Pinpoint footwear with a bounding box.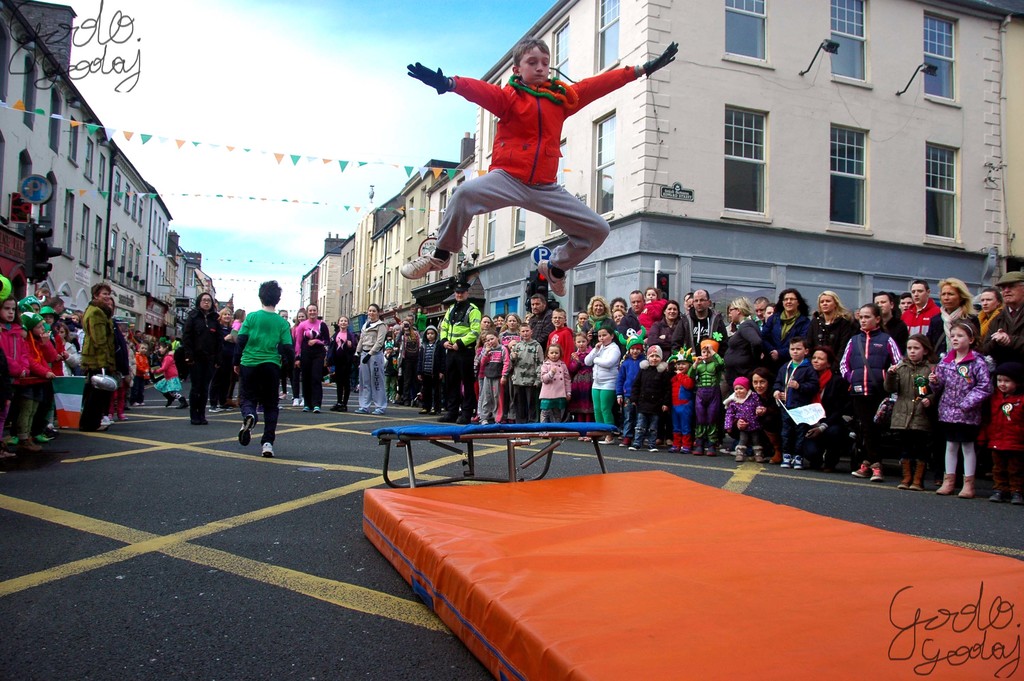
bbox(627, 441, 640, 454).
